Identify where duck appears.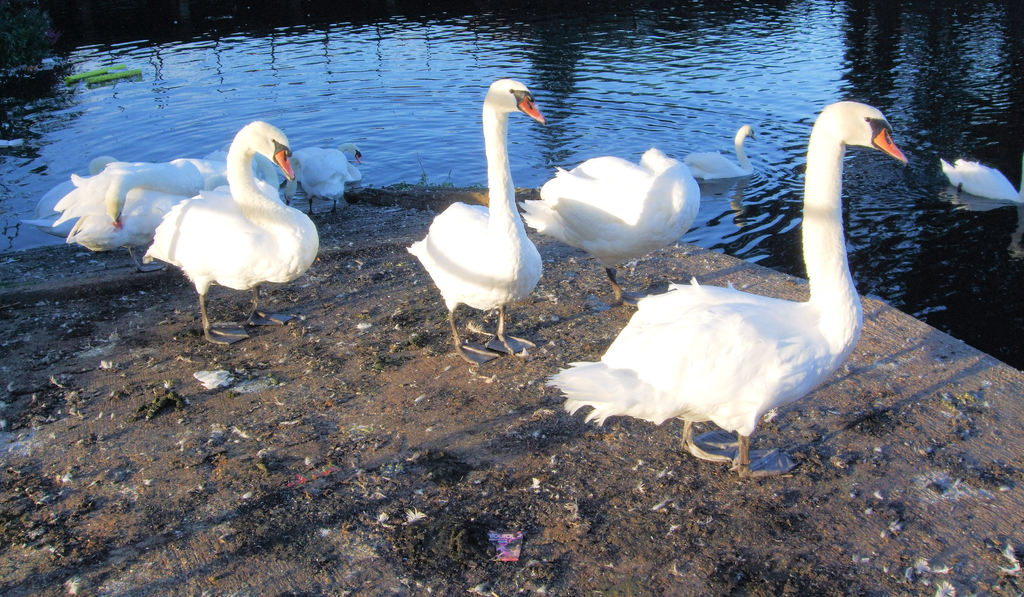
Appears at x1=399 y1=79 x2=565 y2=393.
